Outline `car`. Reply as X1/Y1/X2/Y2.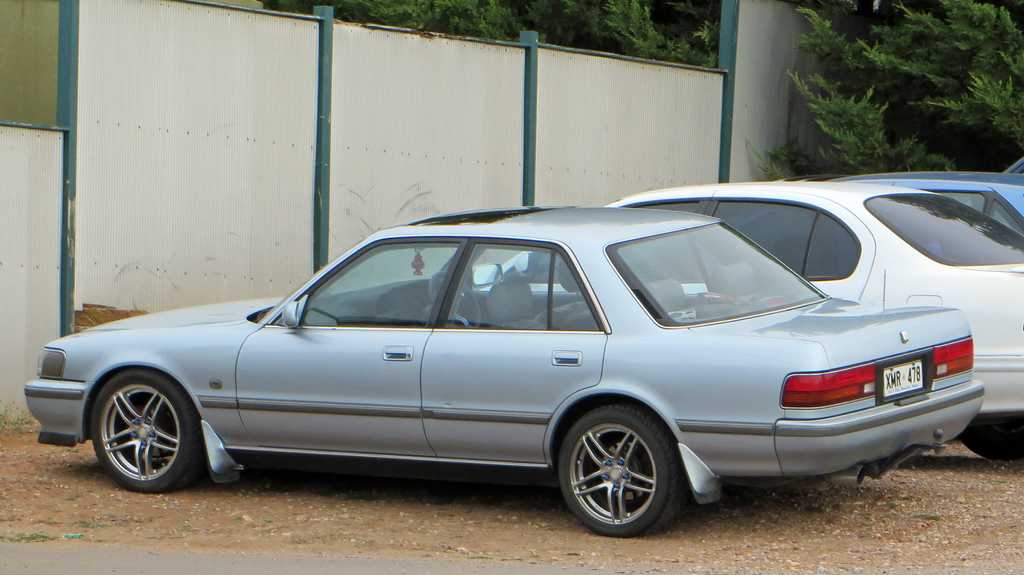
845/167/1023/228.
